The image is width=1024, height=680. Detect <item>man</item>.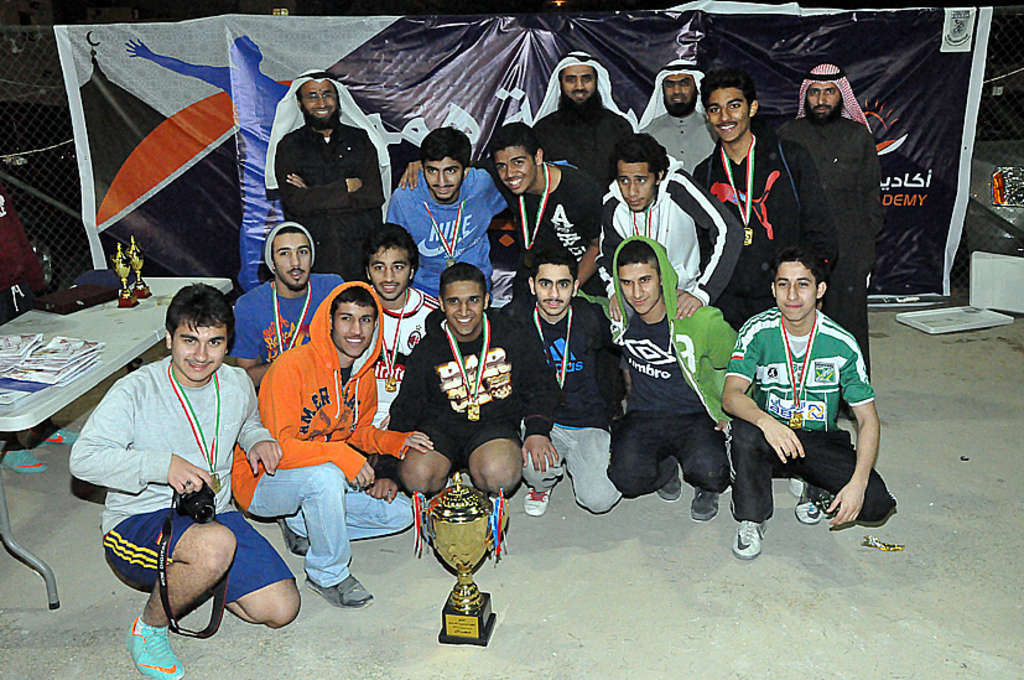
Detection: l=494, t=242, r=641, b=520.
